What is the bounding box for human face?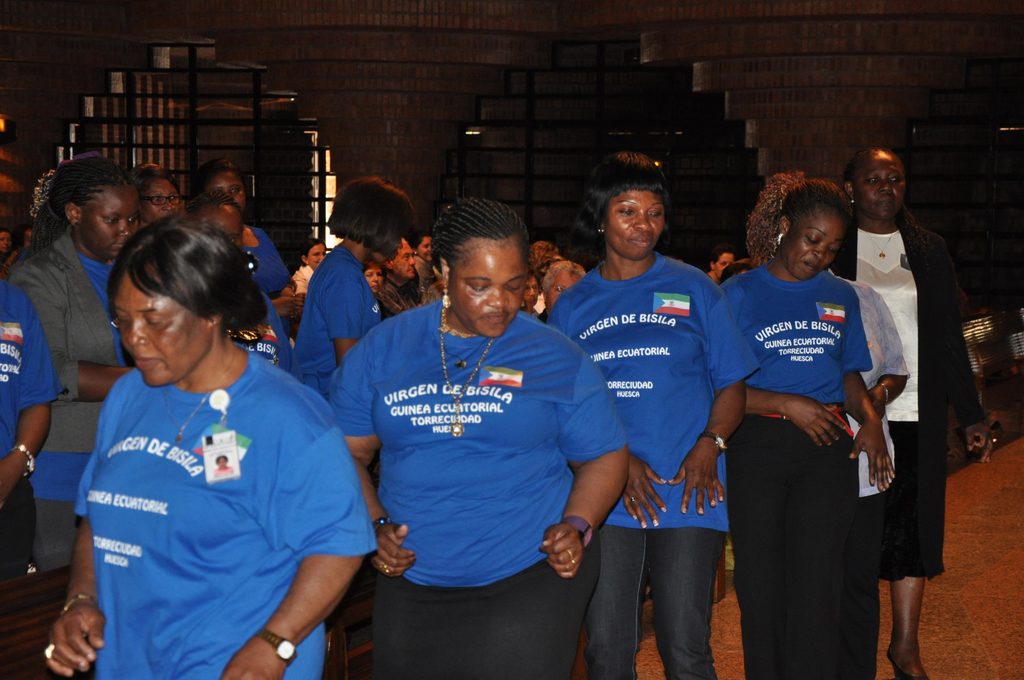
pyautogui.locateOnScreen(608, 186, 662, 263).
